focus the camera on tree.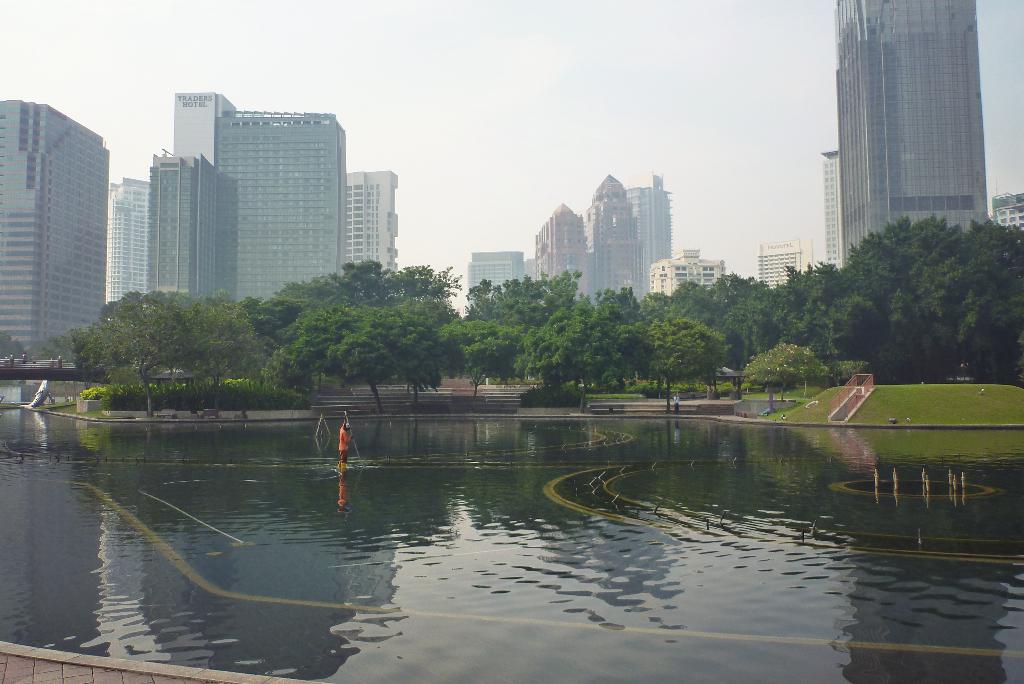
Focus region: bbox=[515, 303, 651, 417].
